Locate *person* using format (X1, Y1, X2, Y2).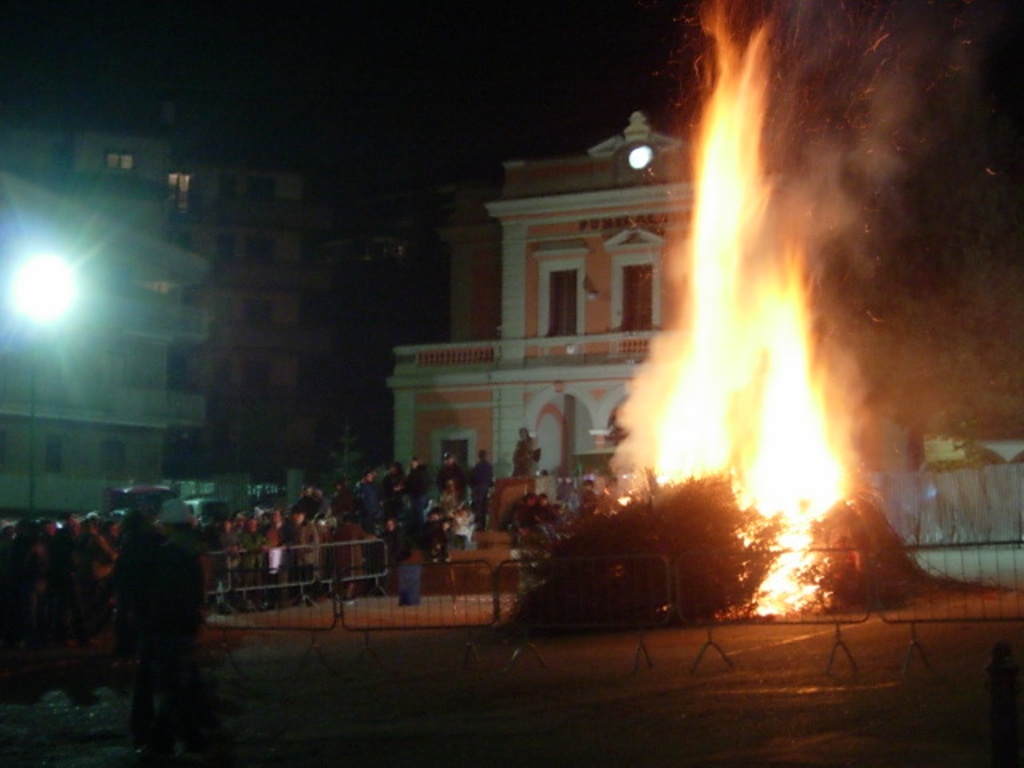
(384, 507, 437, 603).
